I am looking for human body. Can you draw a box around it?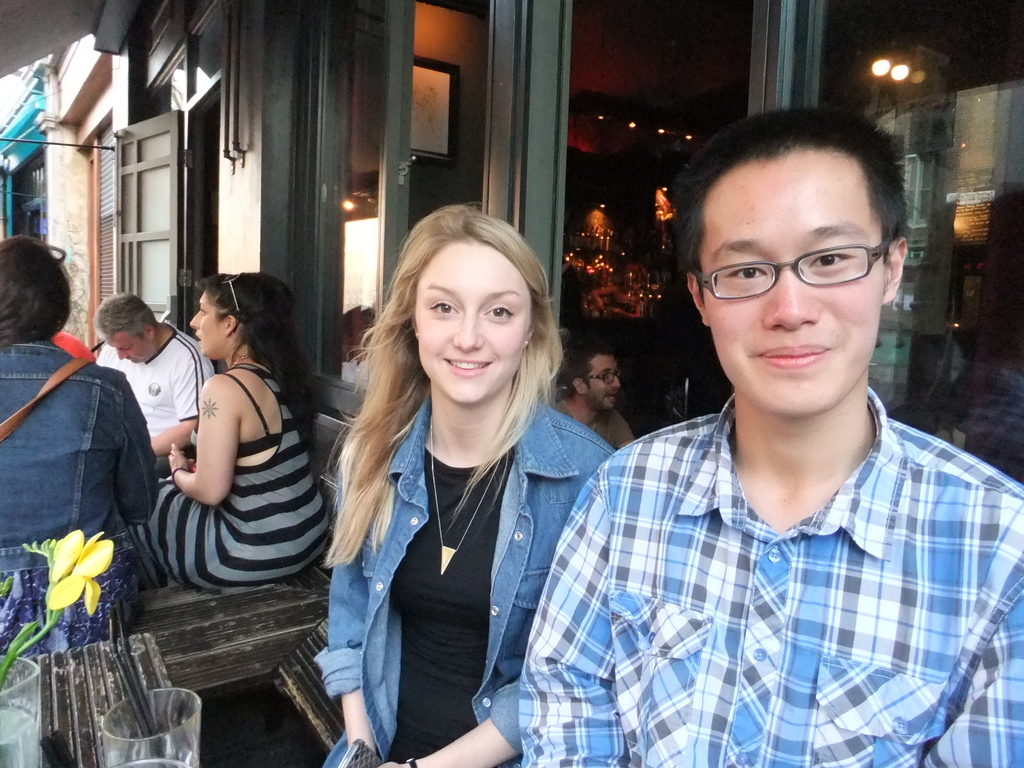
Sure, the bounding box is (x1=135, y1=278, x2=316, y2=611).
